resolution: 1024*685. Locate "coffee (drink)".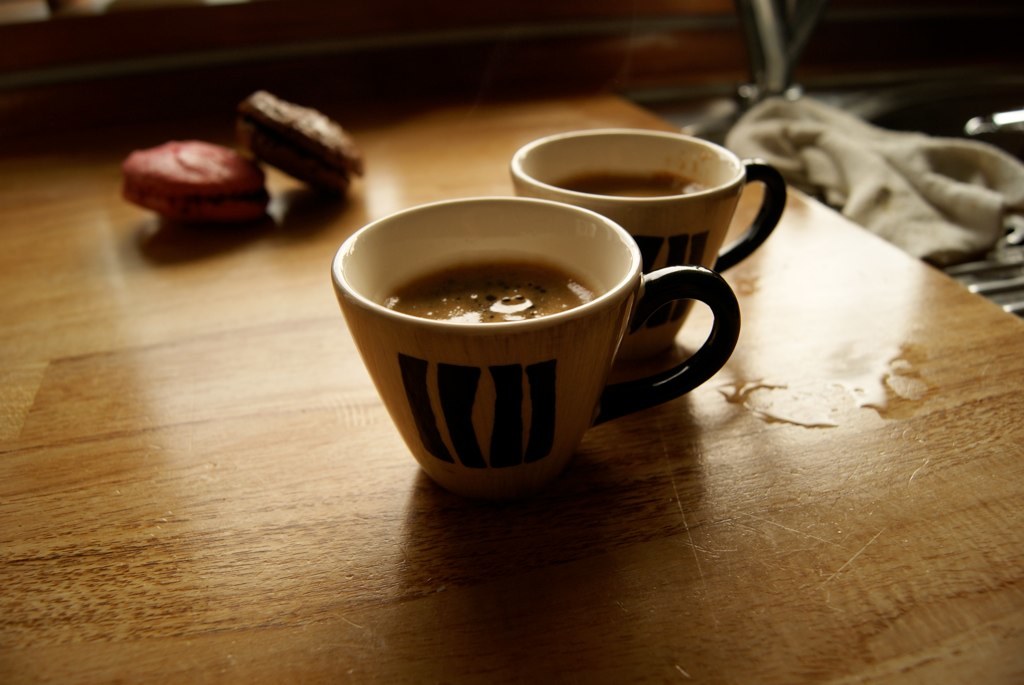
{"left": 386, "top": 258, "right": 594, "bottom": 321}.
